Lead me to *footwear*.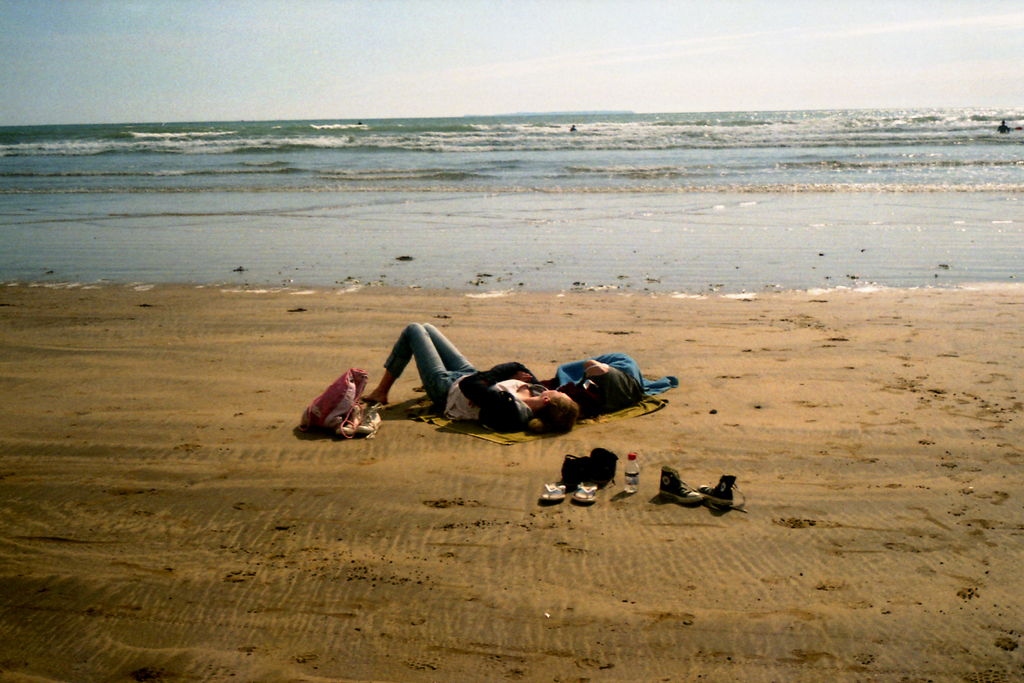
Lead to l=653, t=461, r=709, b=509.
